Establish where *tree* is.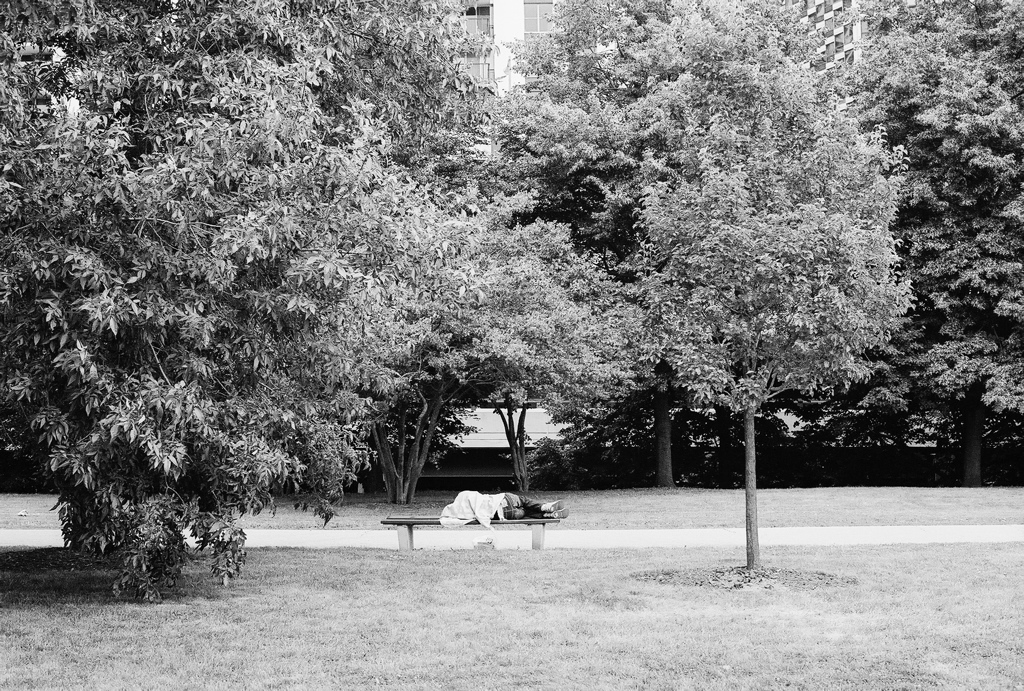
Established at bbox=[837, 0, 1023, 483].
